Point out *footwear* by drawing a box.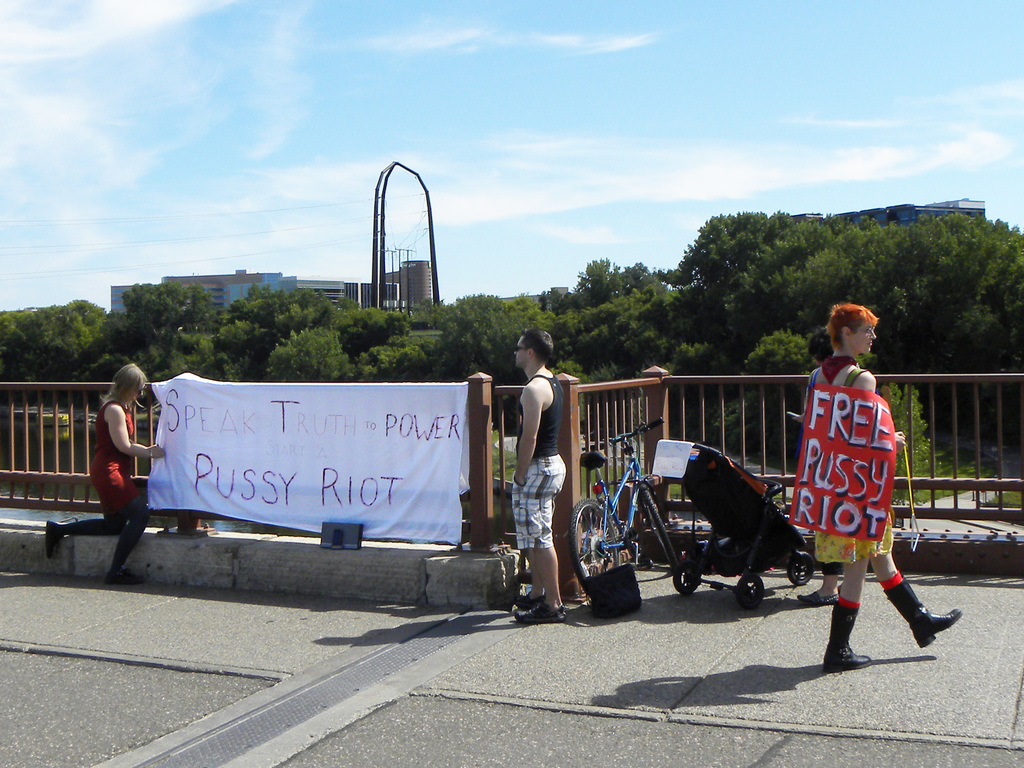
box(113, 563, 147, 584).
